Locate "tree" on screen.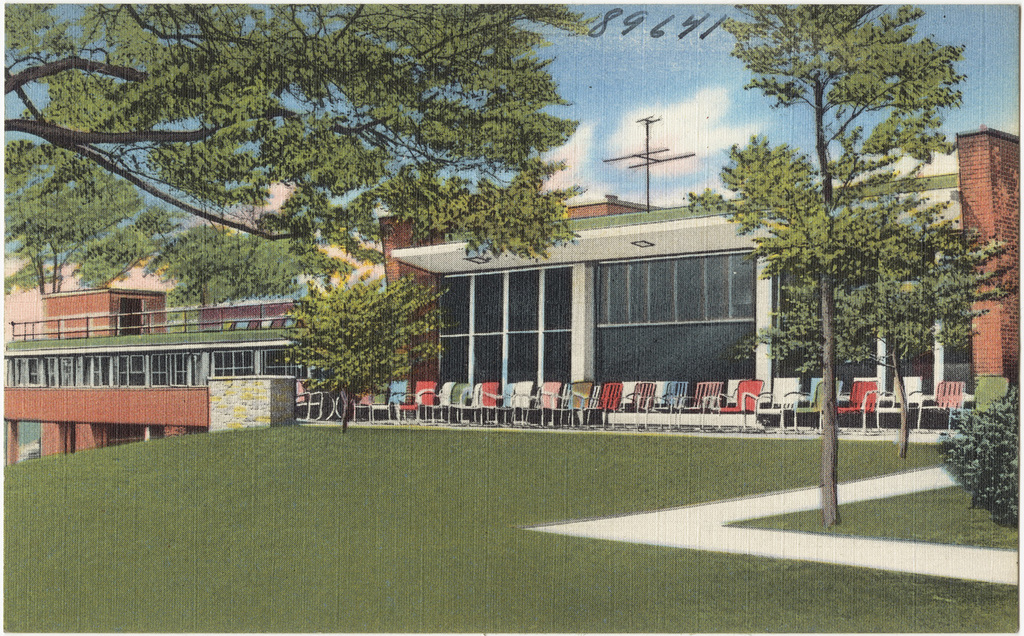
On screen at (145,221,359,333).
